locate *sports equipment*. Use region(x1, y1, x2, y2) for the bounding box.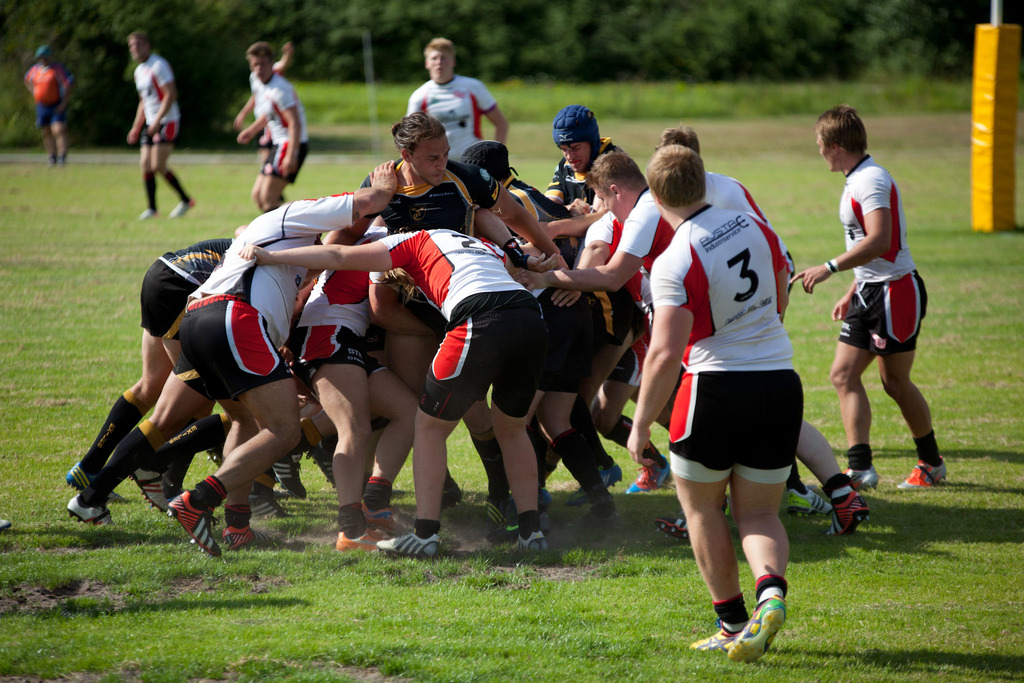
region(685, 621, 733, 652).
